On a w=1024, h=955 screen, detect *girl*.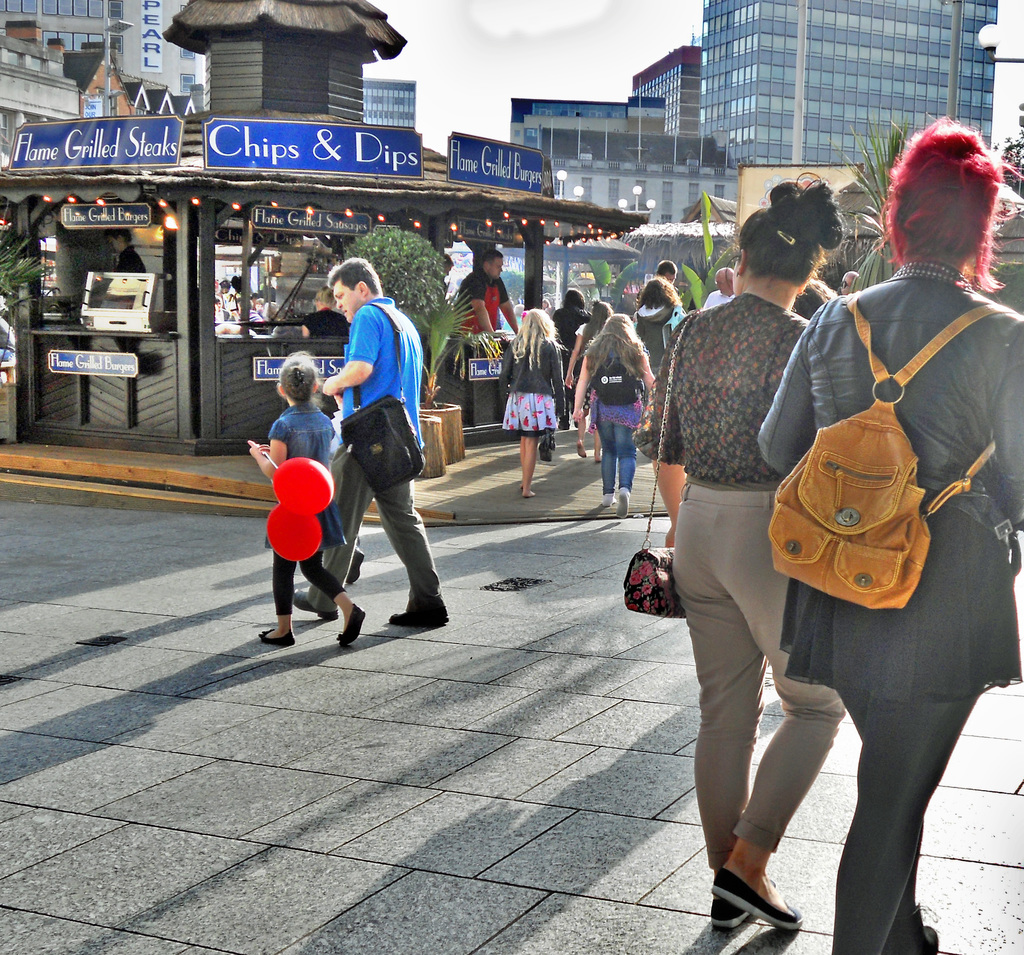
rect(500, 300, 561, 510).
